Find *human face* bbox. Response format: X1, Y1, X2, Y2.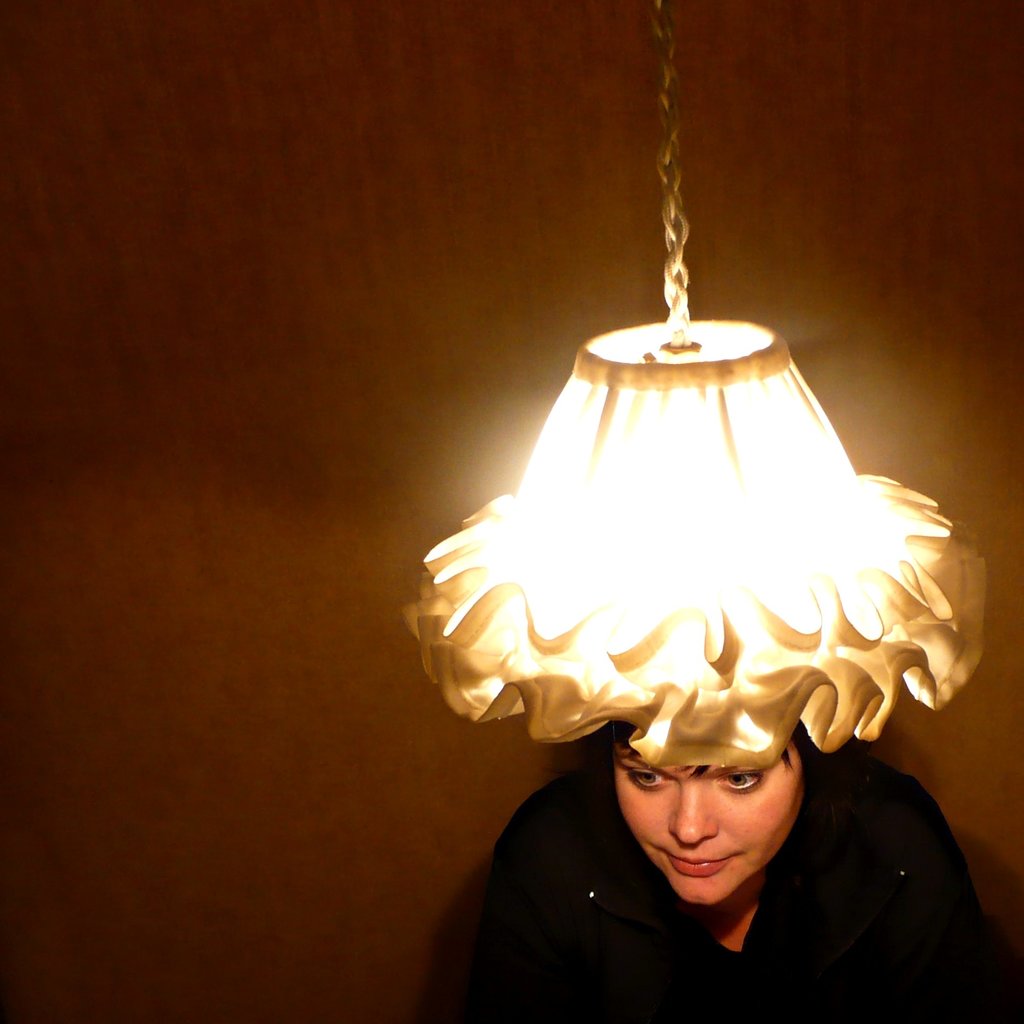
620, 744, 807, 903.
